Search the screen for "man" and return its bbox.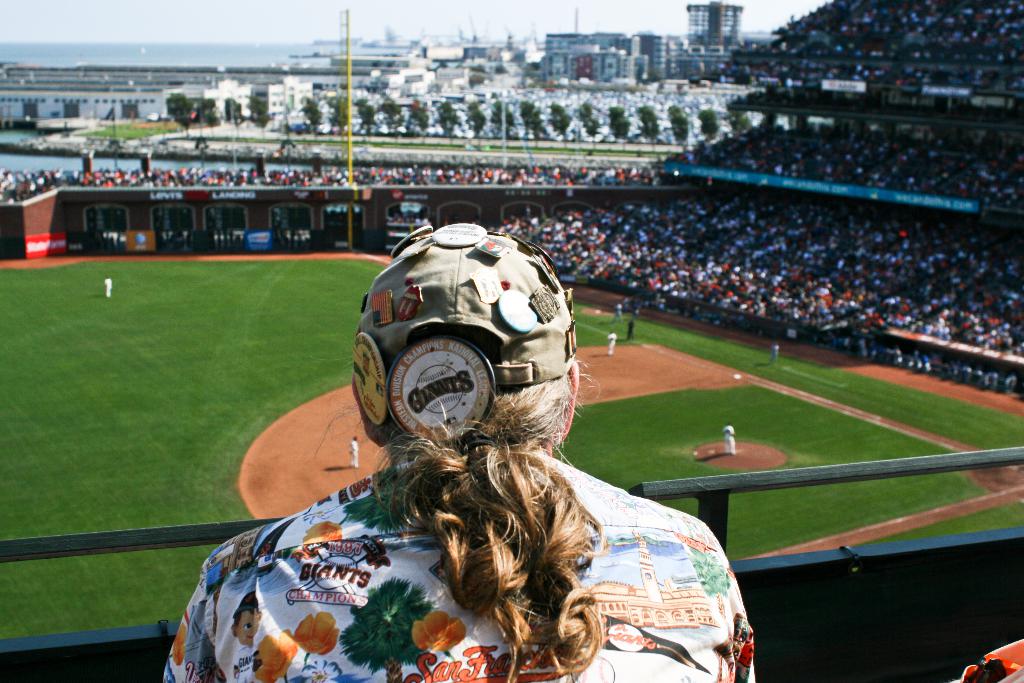
Found: rect(721, 416, 736, 452).
